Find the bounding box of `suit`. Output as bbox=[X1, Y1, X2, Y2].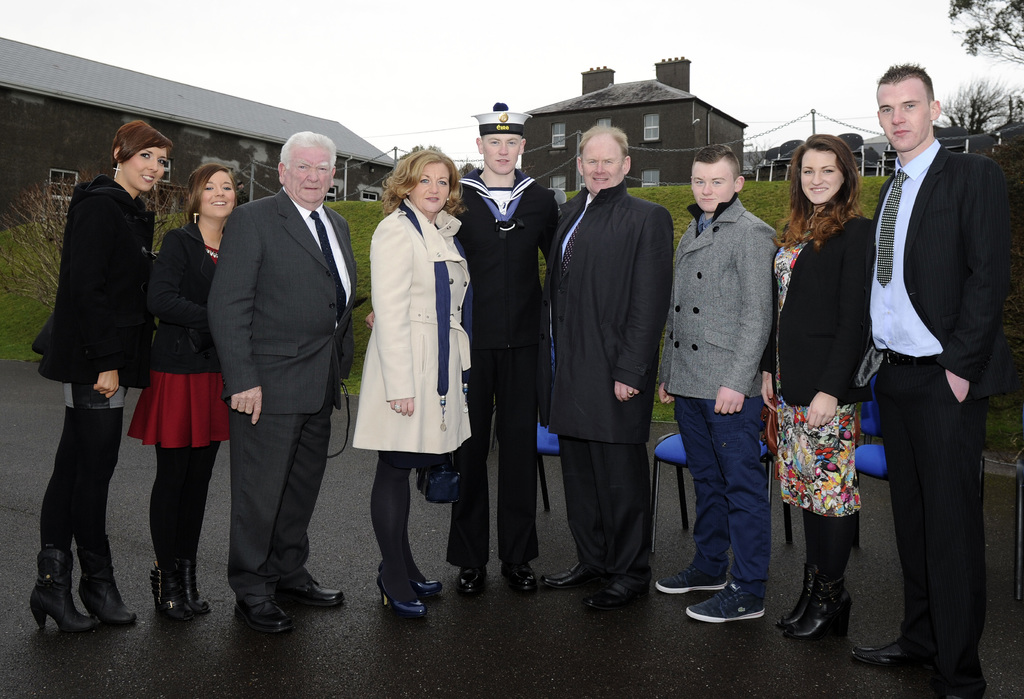
bbox=[209, 186, 360, 606].
